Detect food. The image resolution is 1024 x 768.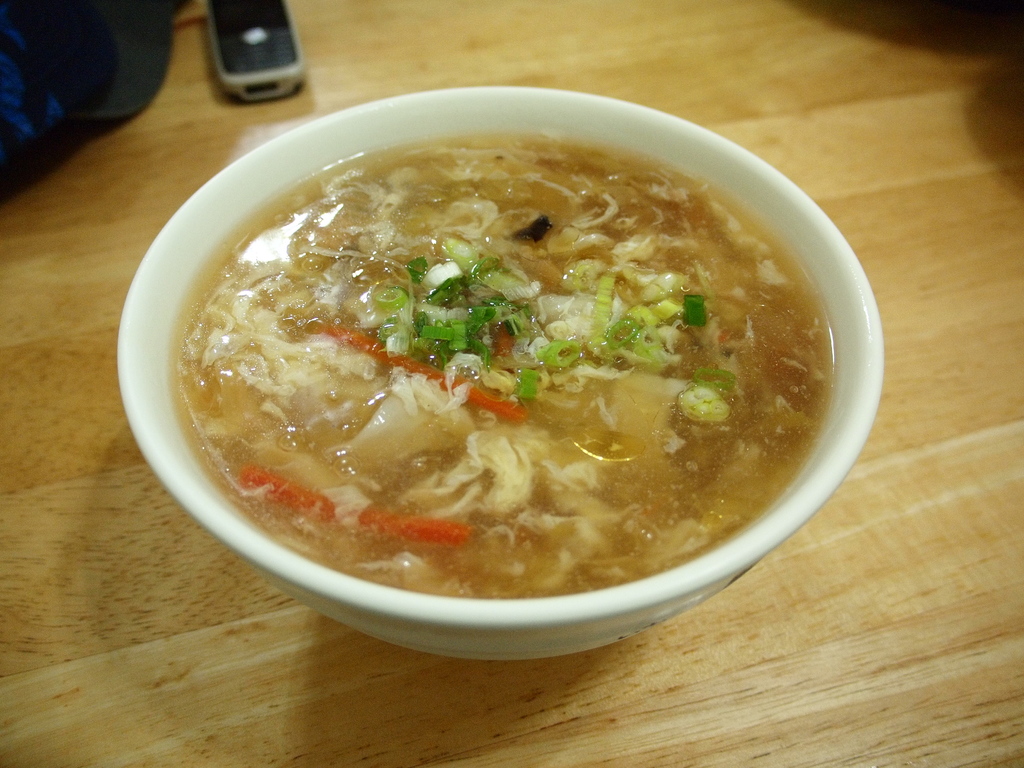
150 78 884 612.
